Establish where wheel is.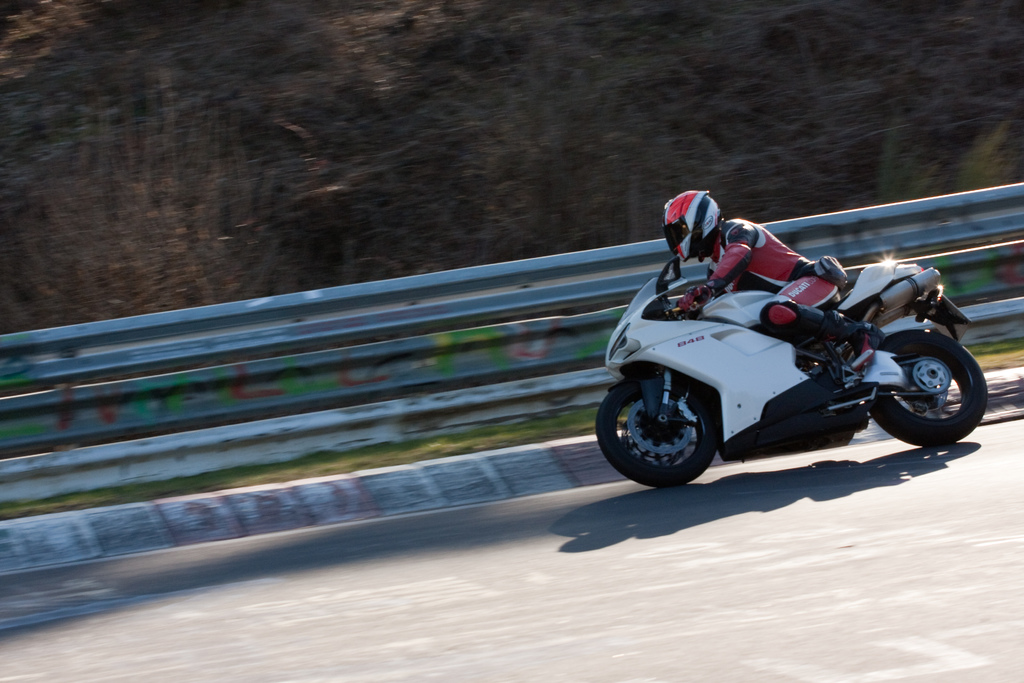
Established at (589, 358, 724, 500).
